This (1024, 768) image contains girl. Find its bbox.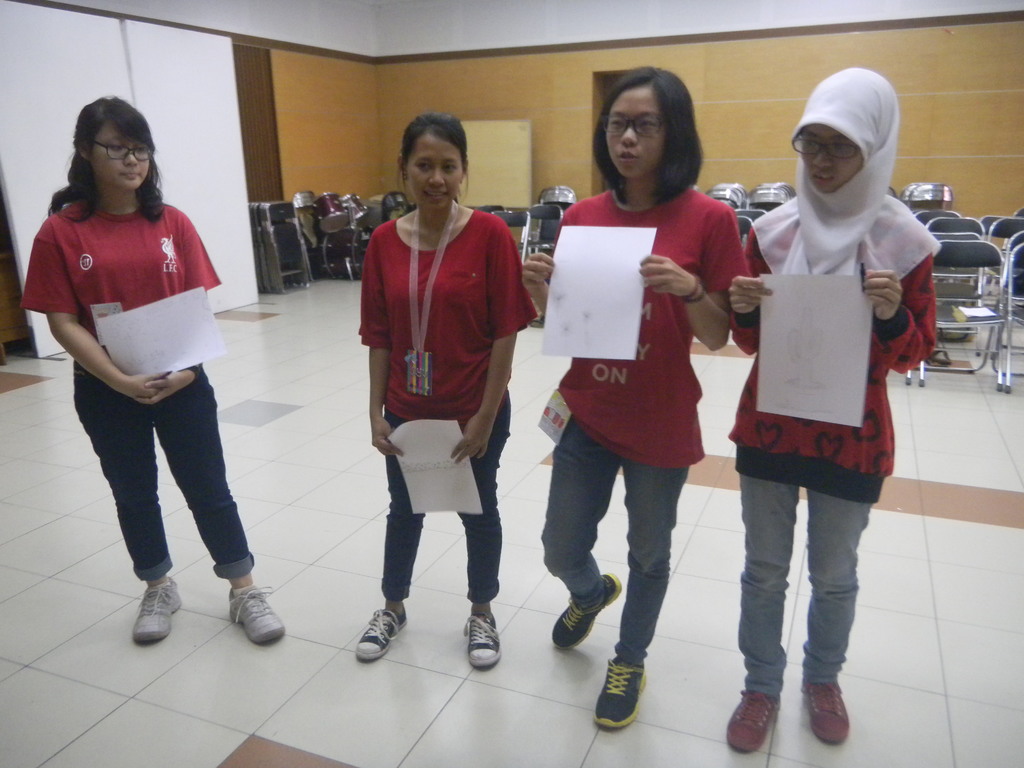
left=521, top=66, right=752, bottom=732.
